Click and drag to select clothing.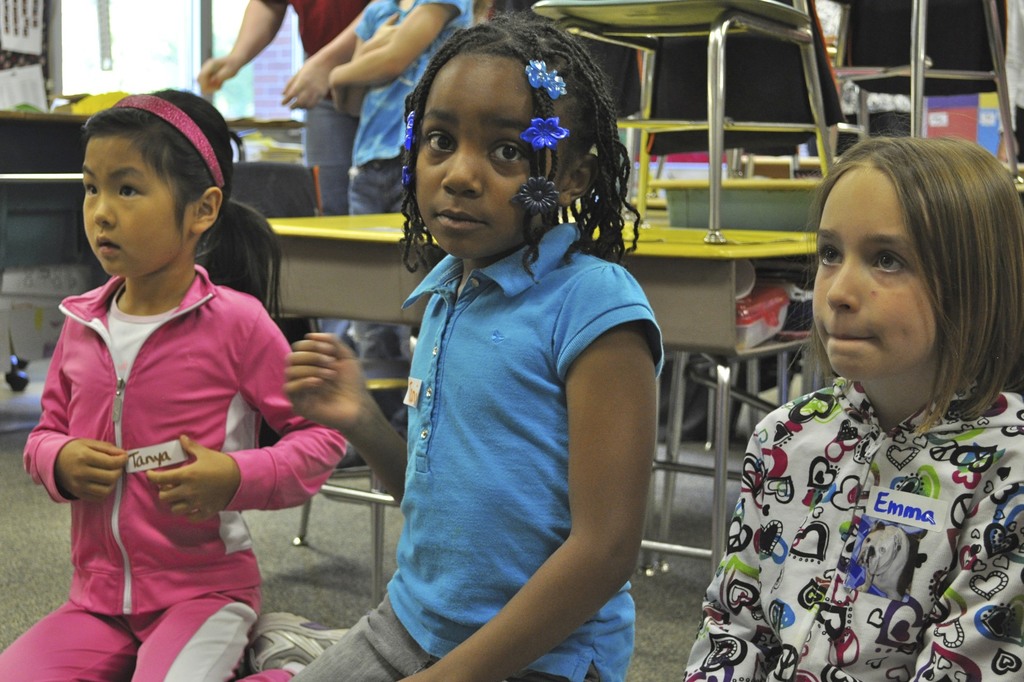
Selection: select_region(261, 0, 387, 212).
